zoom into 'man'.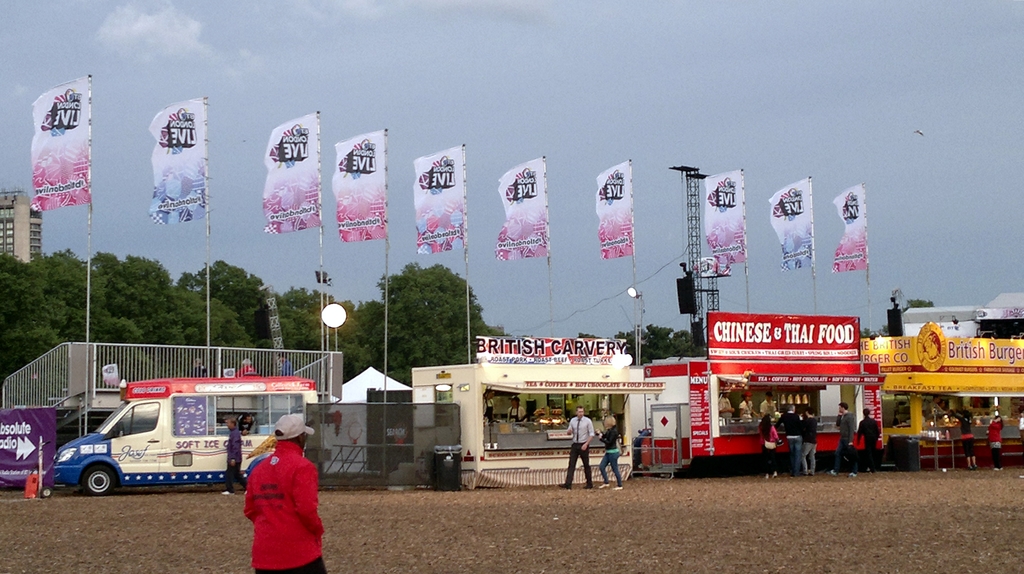
Zoom target: (833,402,855,478).
